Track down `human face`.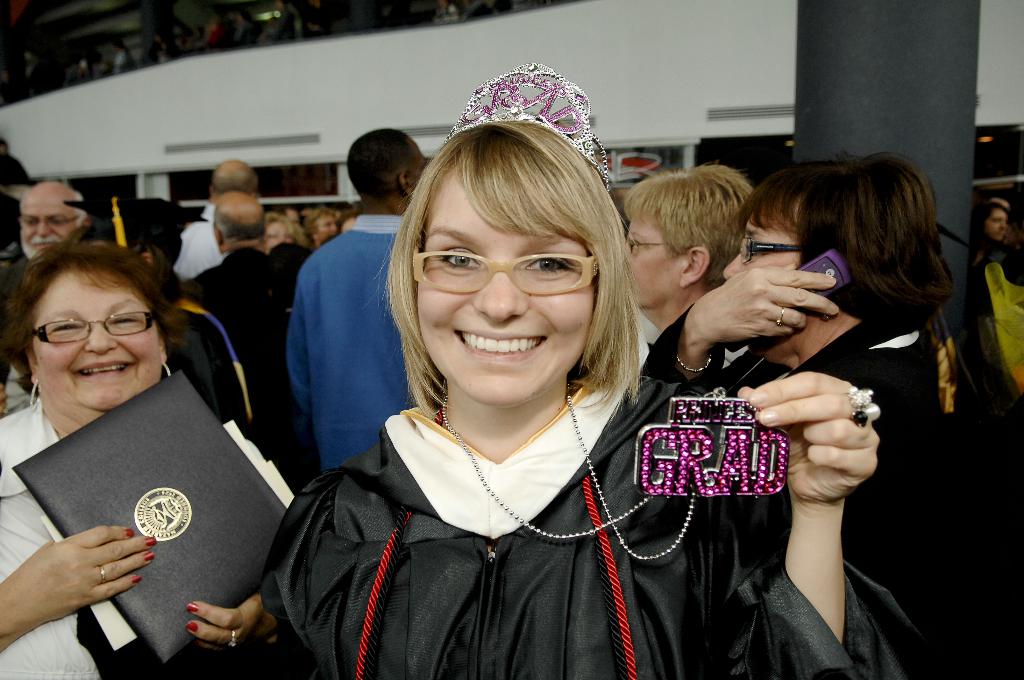
Tracked to <region>314, 213, 337, 244</region>.
